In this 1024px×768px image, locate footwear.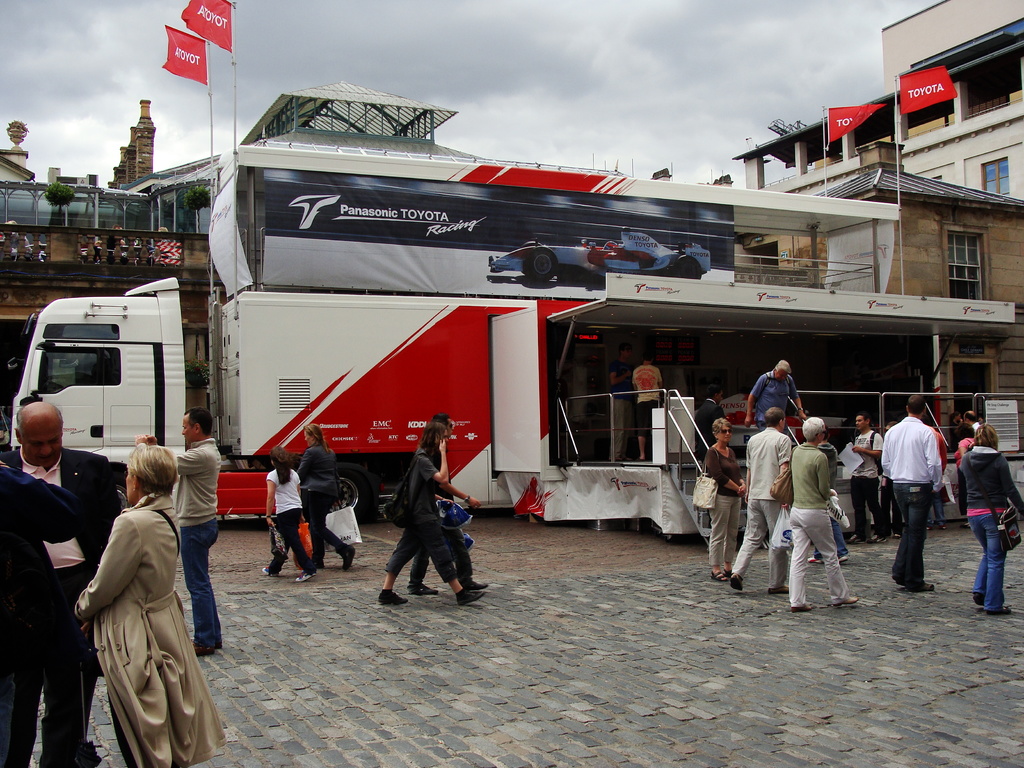
Bounding box: box=[457, 589, 484, 608].
